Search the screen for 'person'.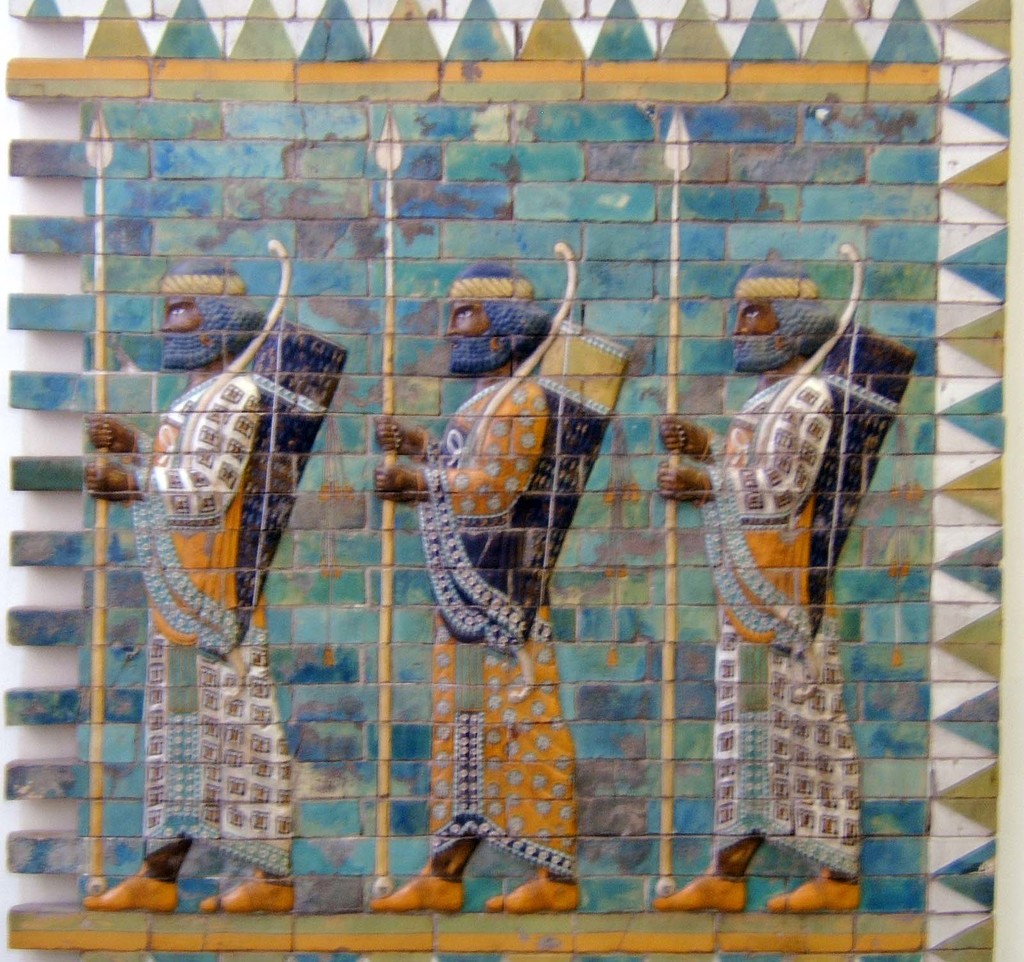
Found at crop(653, 243, 922, 915).
